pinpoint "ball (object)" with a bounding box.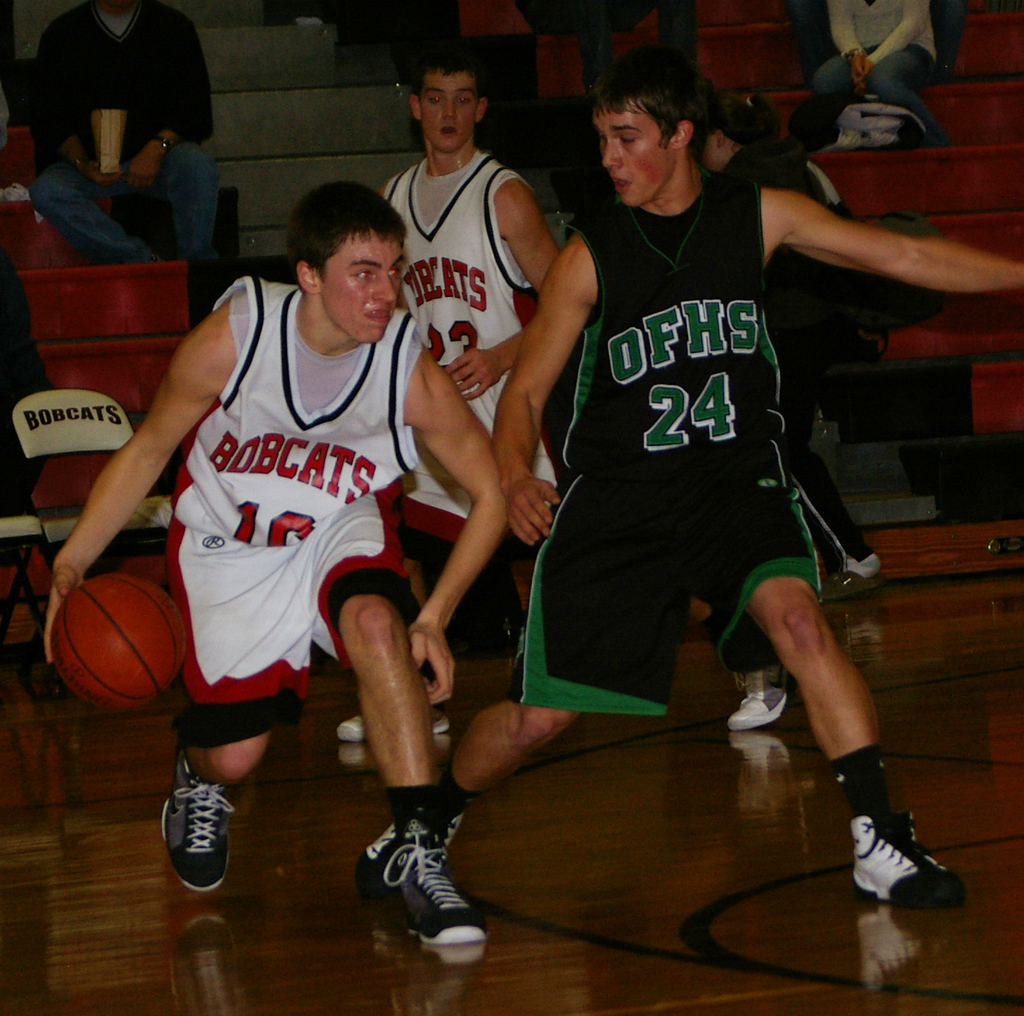
(53, 576, 185, 717).
